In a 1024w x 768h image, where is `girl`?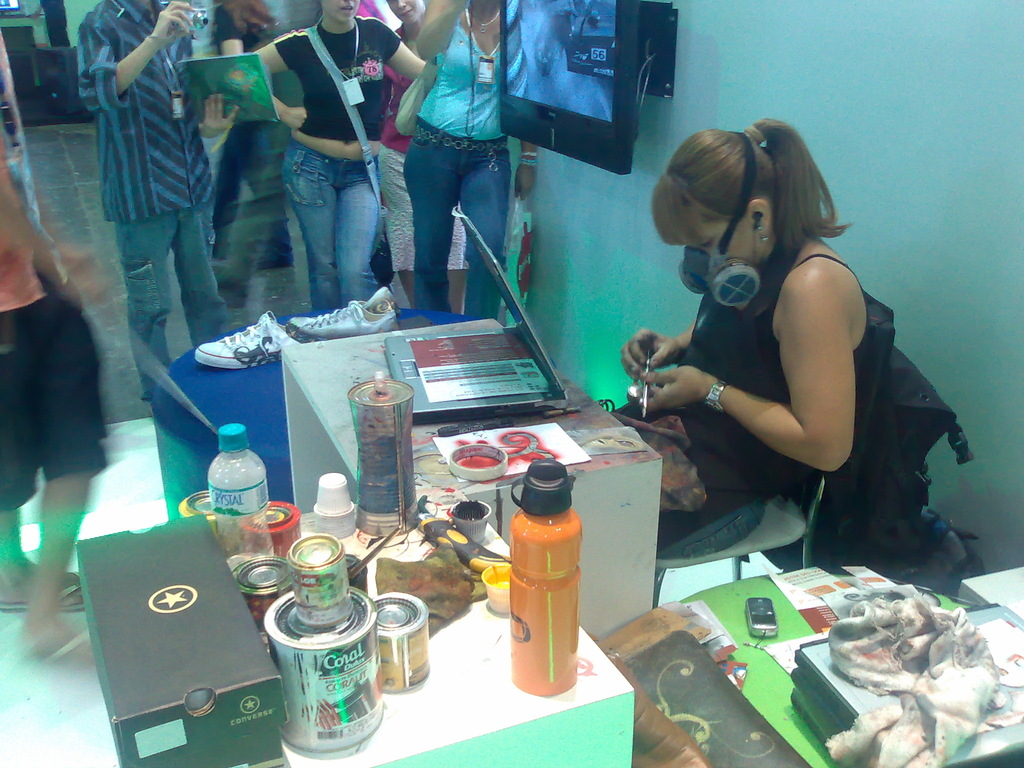
x1=206, y1=0, x2=296, y2=264.
